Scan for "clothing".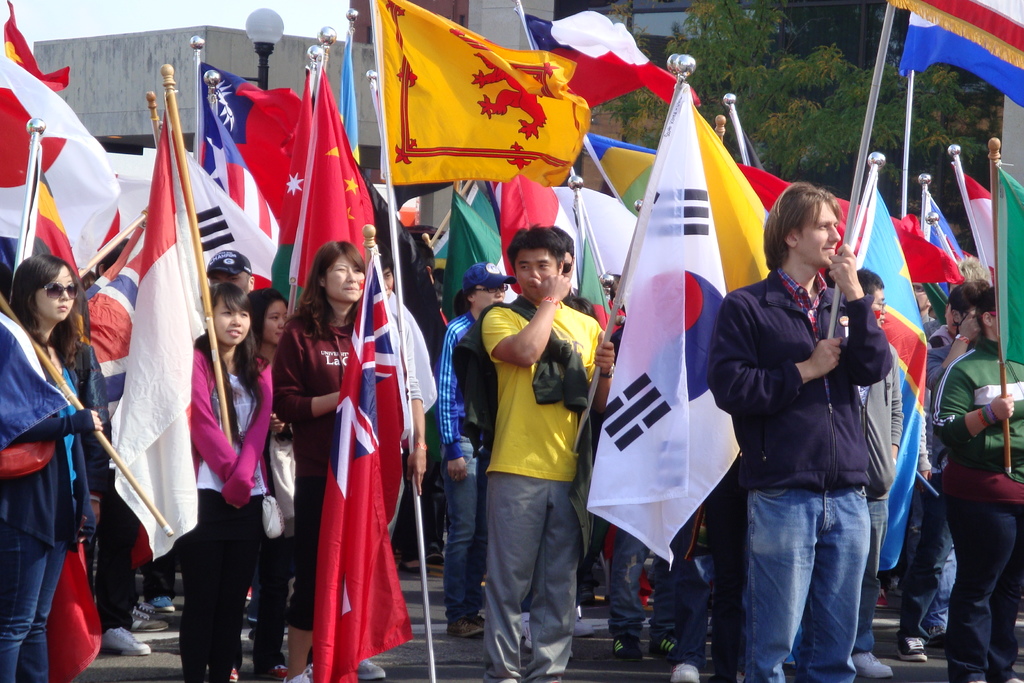
Scan result: <box>177,344,273,682</box>.
